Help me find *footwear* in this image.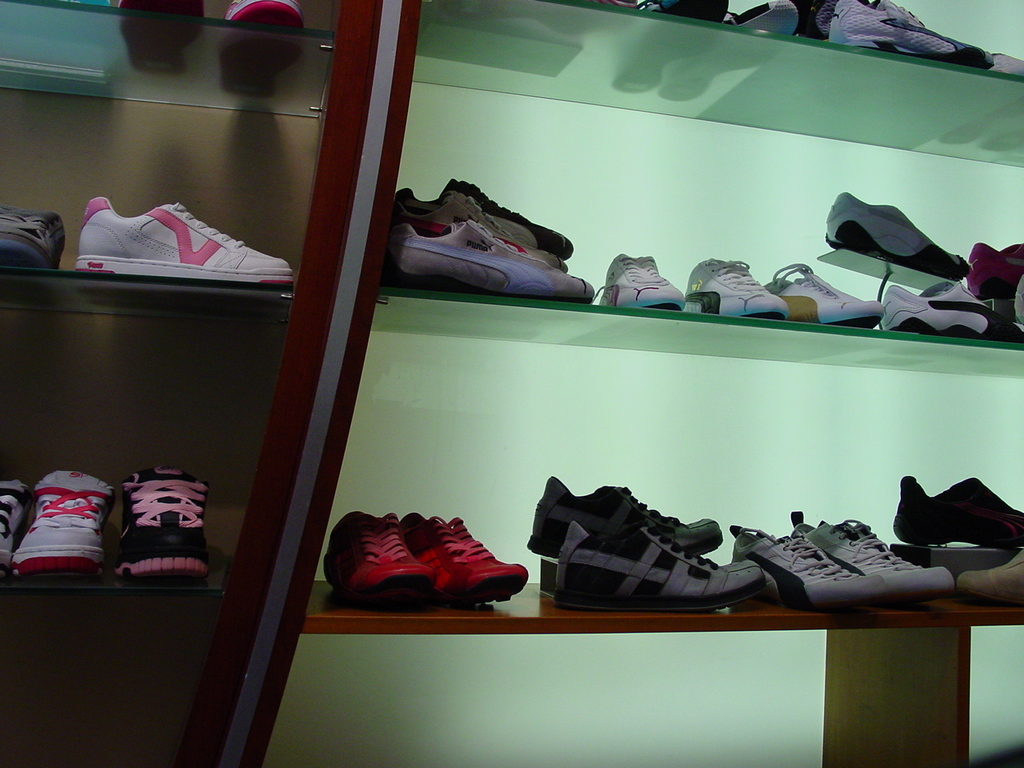
Found it: <region>810, 0, 842, 47</region>.
